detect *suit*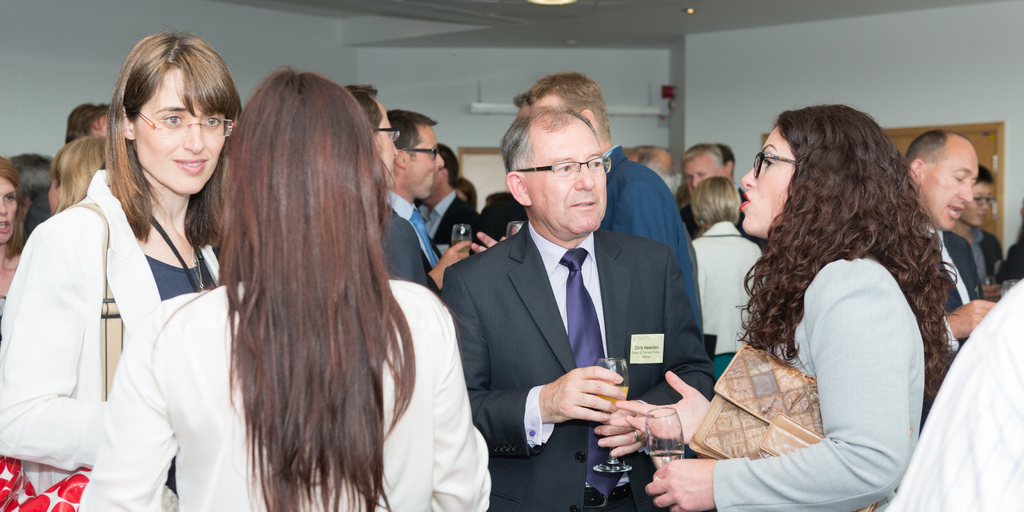
380:206:426:289
